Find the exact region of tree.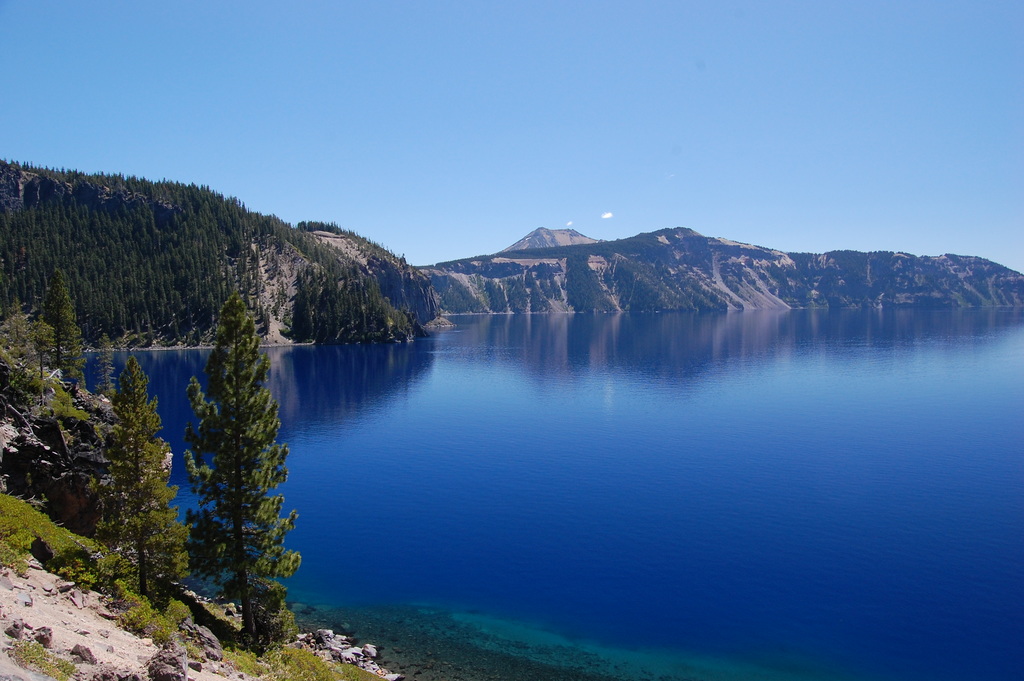
Exact region: BBox(155, 274, 300, 650).
